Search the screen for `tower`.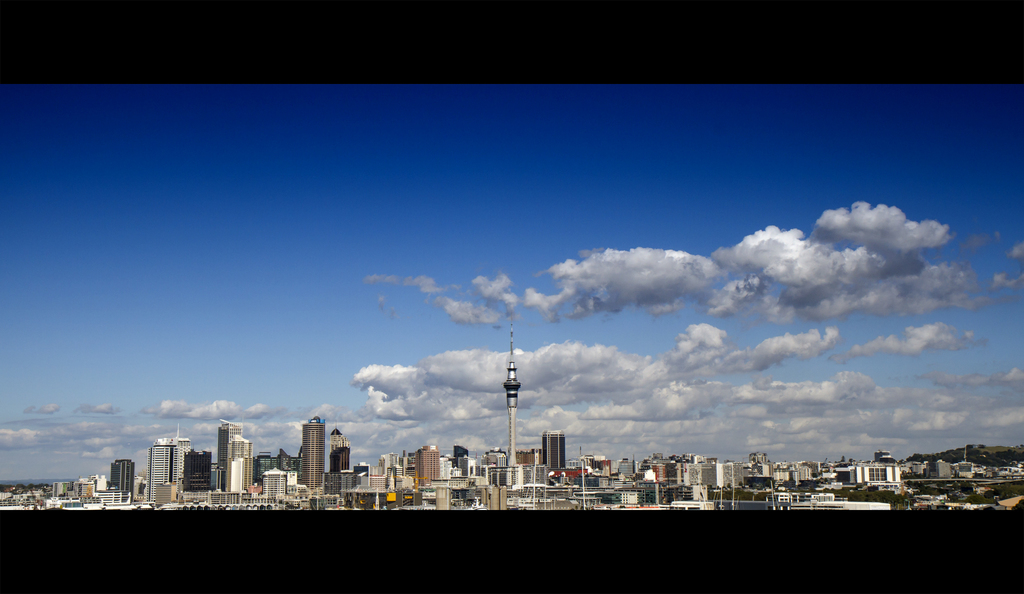
Found at (left=221, top=429, right=254, bottom=491).
